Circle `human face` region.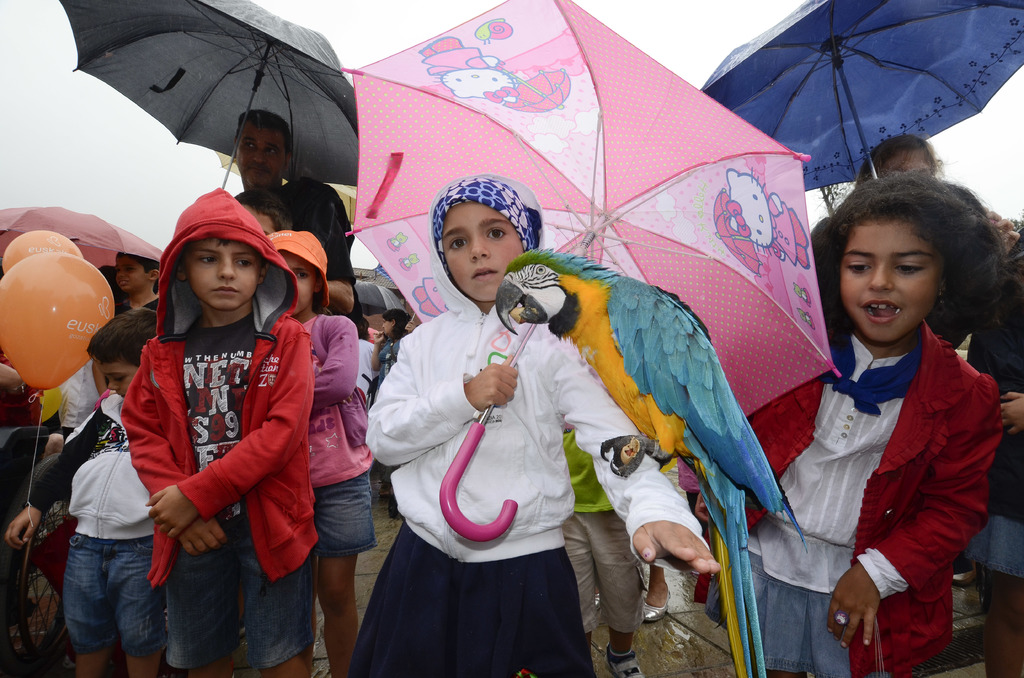
Region: {"left": 838, "top": 220, "right": 945, "bottom": 341}.
